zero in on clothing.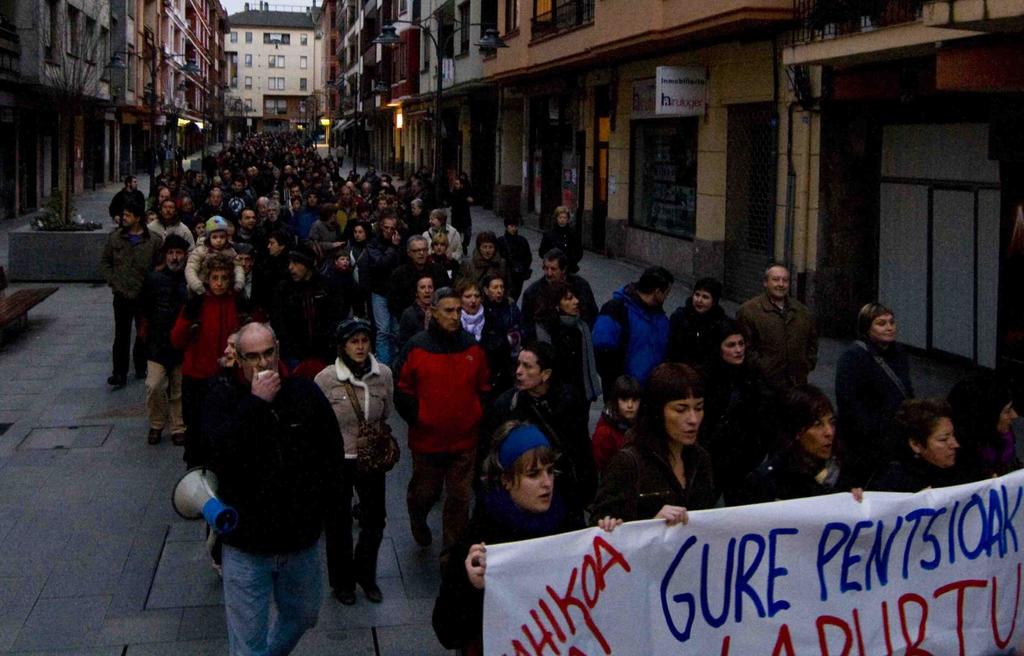
Zeroed in: {"x1": 234, "y1": 226, "x2": 257, "y2": 260}.
